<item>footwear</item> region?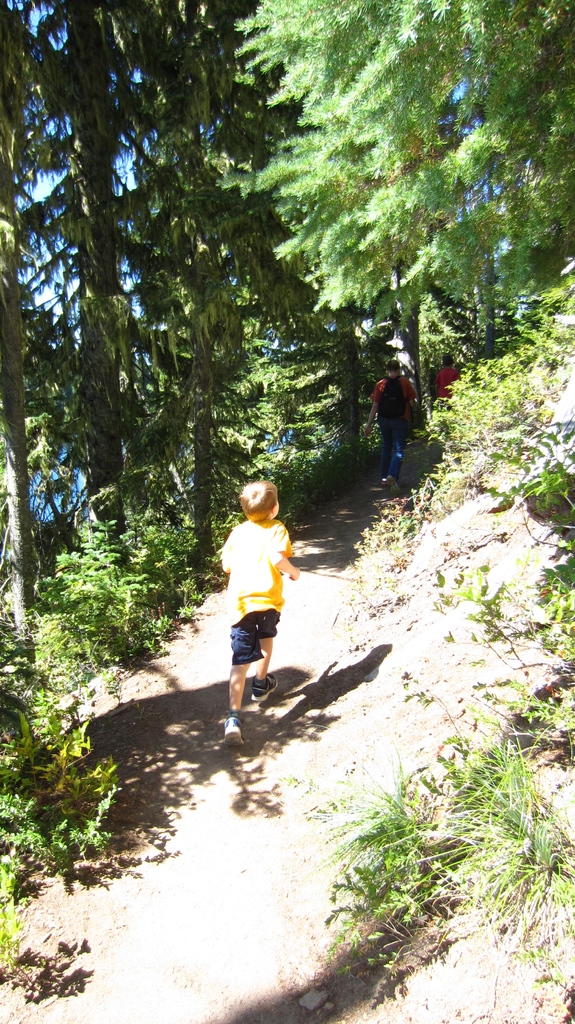
(left=223, top=715, right=242, bottom=755)
